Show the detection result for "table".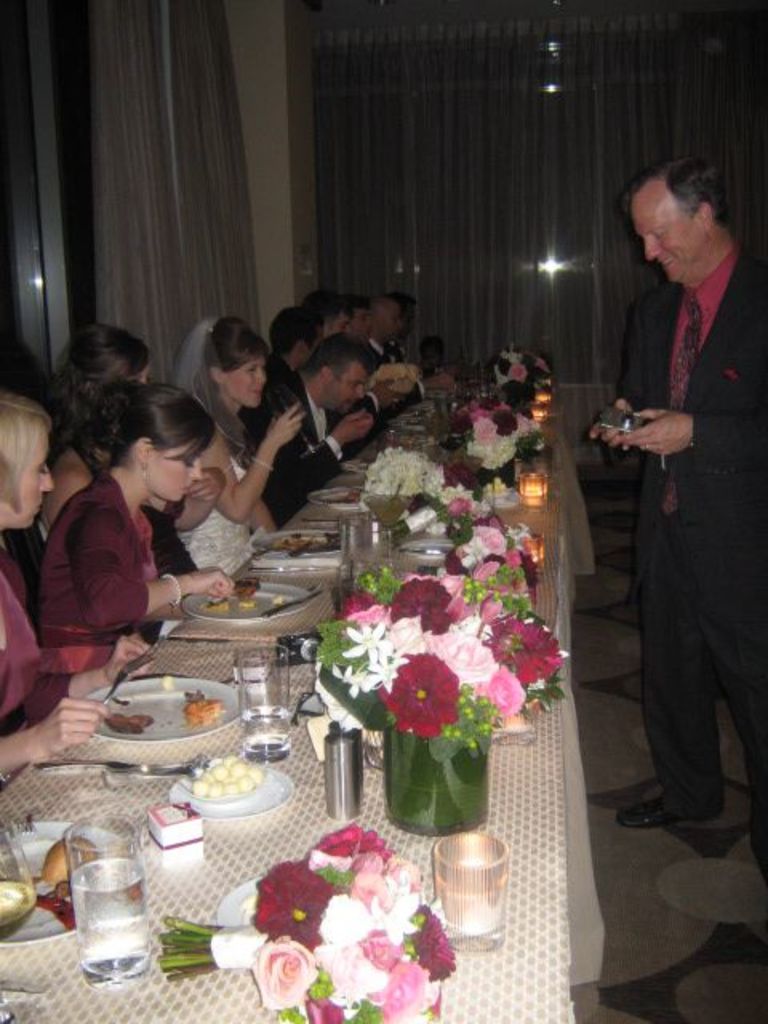
[37,514,664,1023].
